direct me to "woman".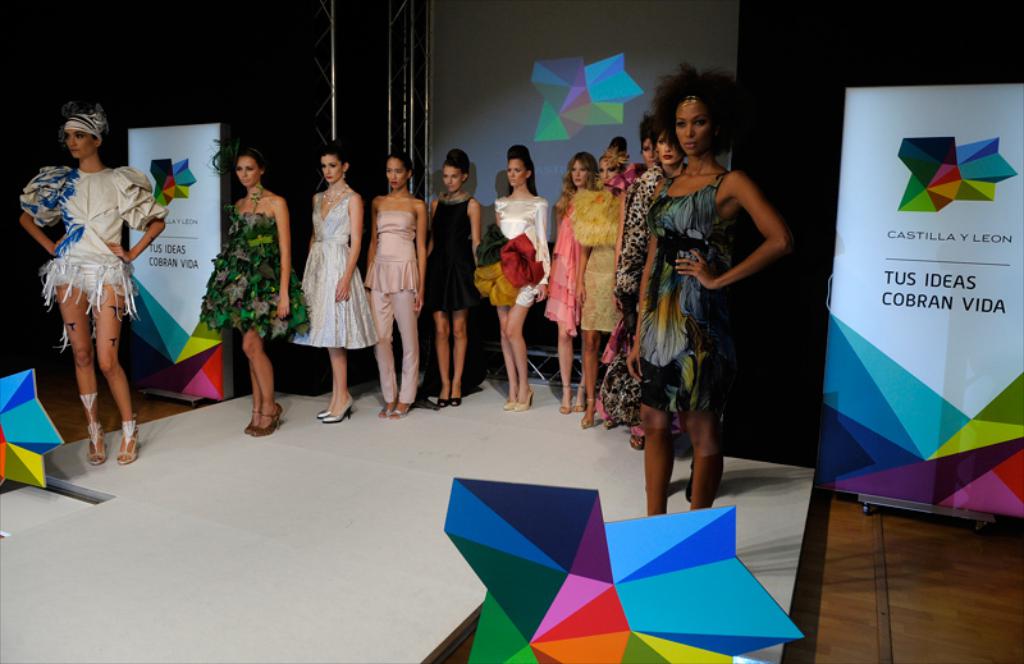
Direction: BBox(20, 106, 168, 467).
